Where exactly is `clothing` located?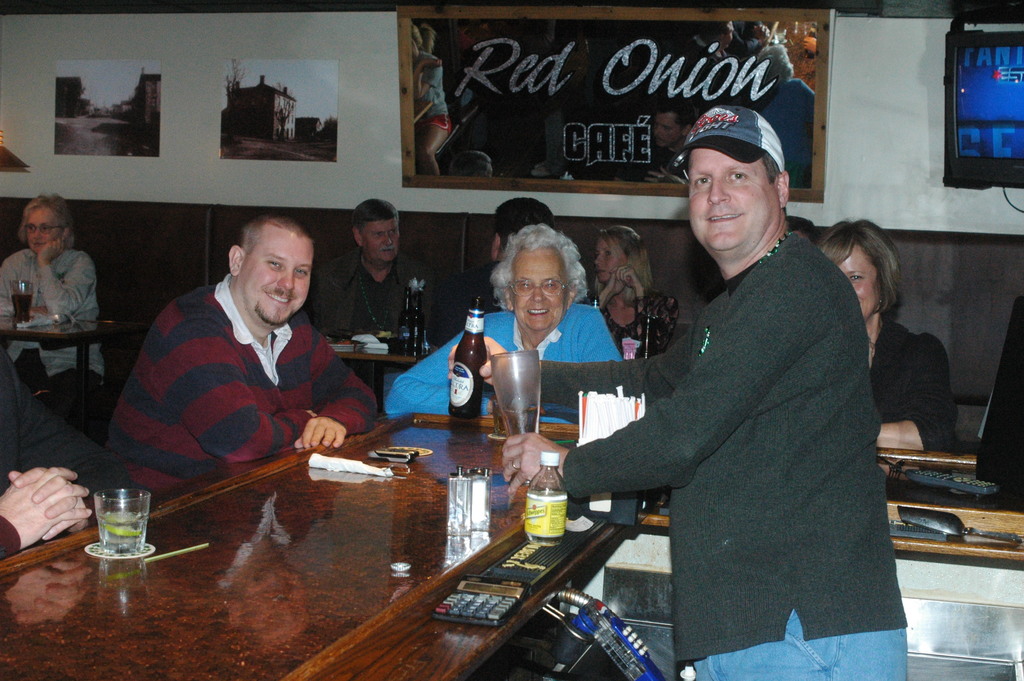
Its bounding box is 383/311/614/418.
